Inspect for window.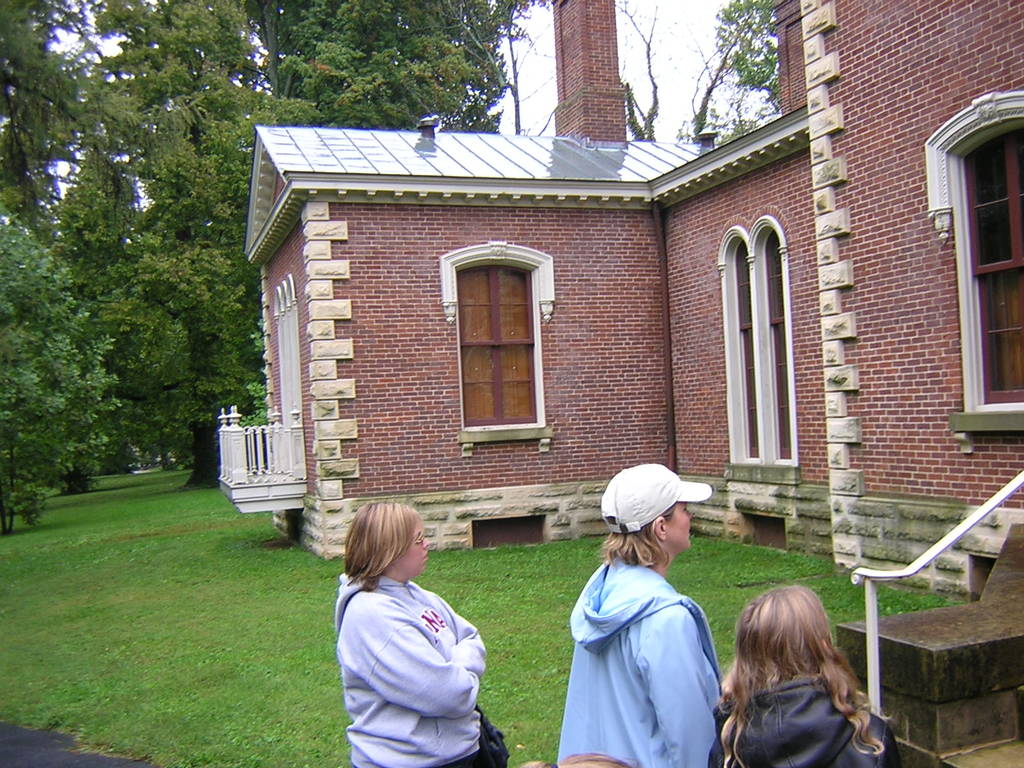
Inspection: (x1=721, y1=223, x2=788, y2=472).
